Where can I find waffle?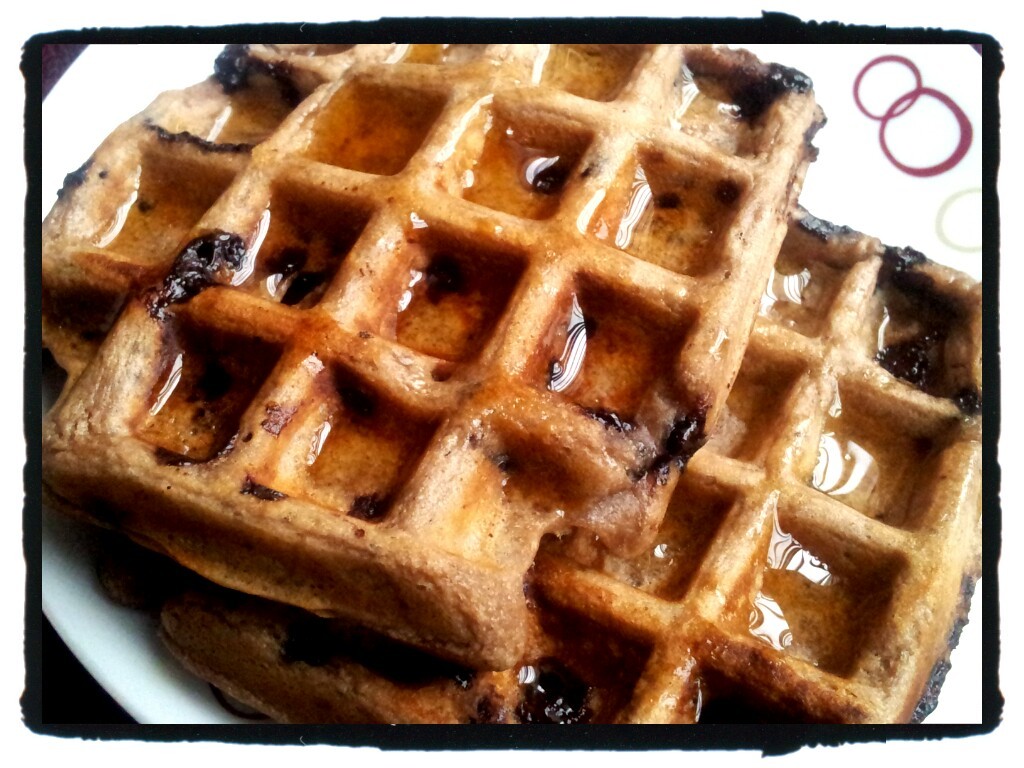
You can find it at bbox=[534, 204, 982, 723].
